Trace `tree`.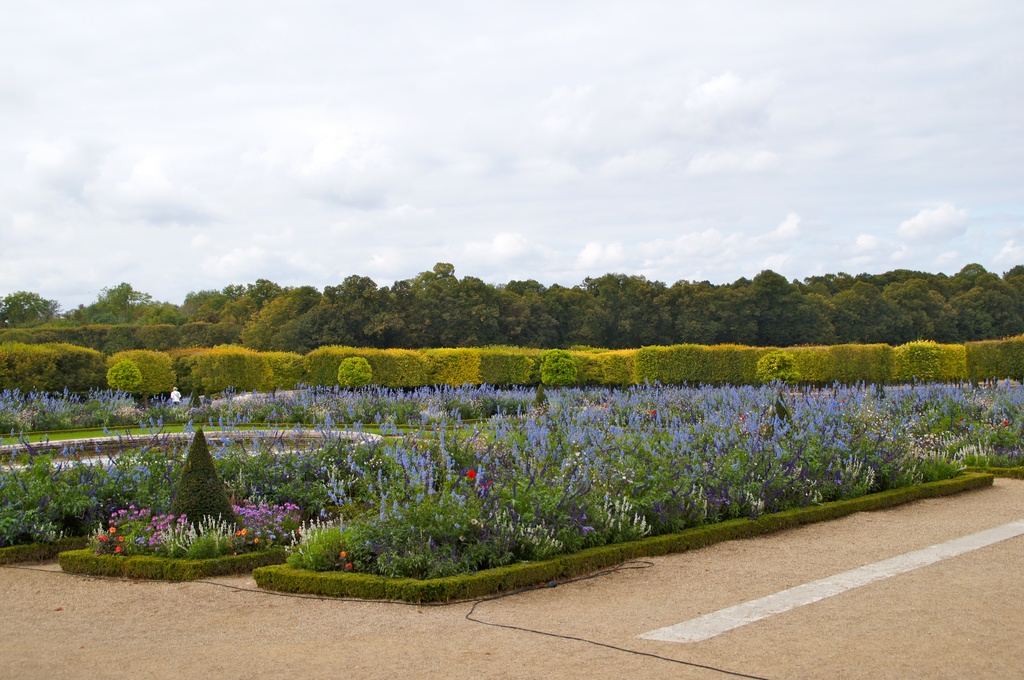
Traced to {"x1": 756, "y1": 347, "x2": 799, "y2": 382}.
